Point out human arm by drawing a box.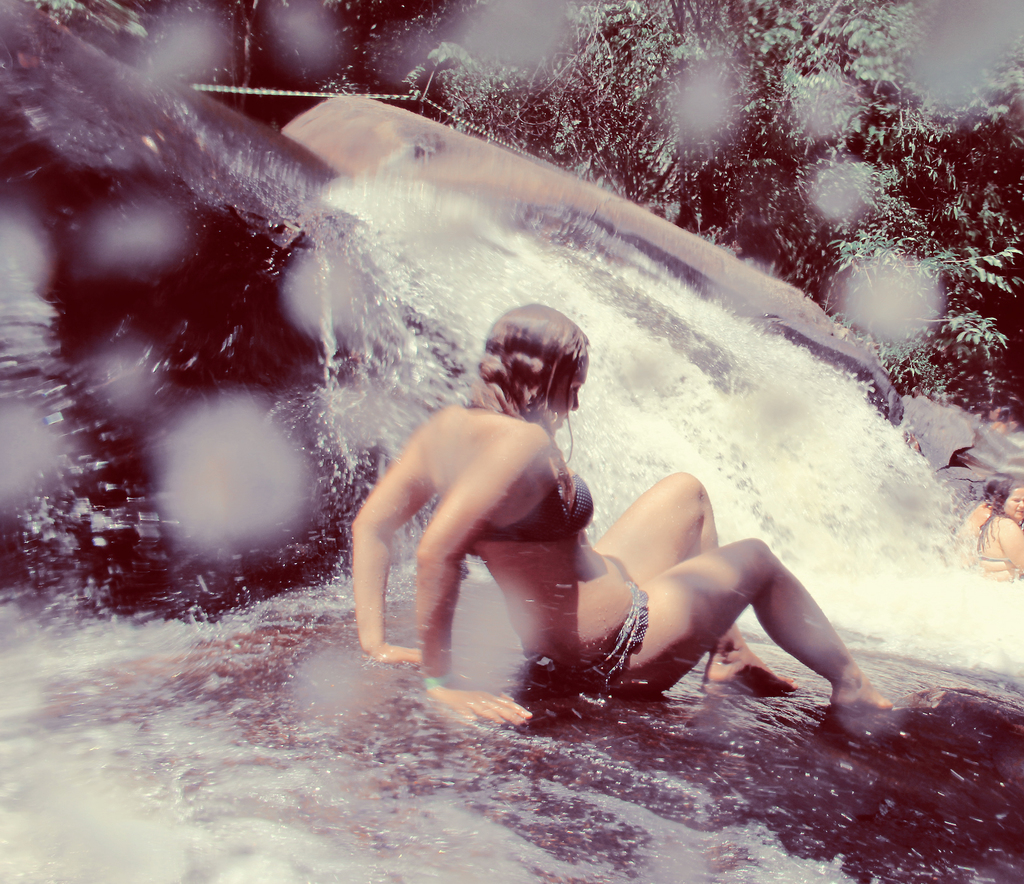
(995,524,1023,584).
